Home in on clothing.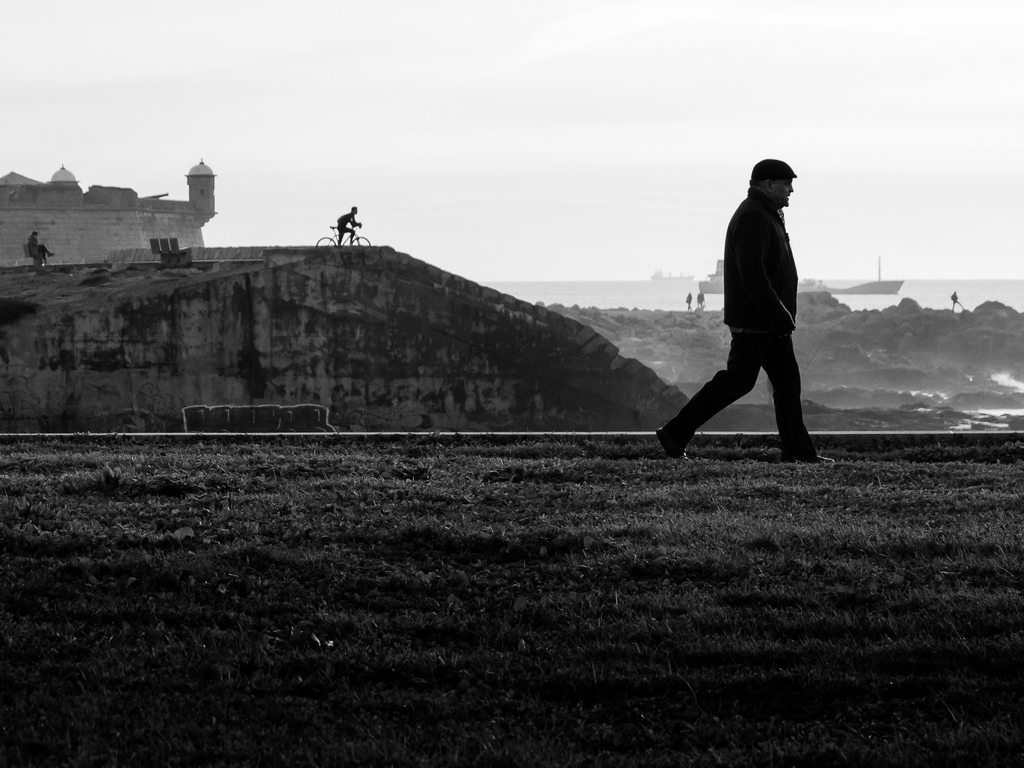
Homed in at pyautogui.locateOnScreen(25, 235, 49, 256).
